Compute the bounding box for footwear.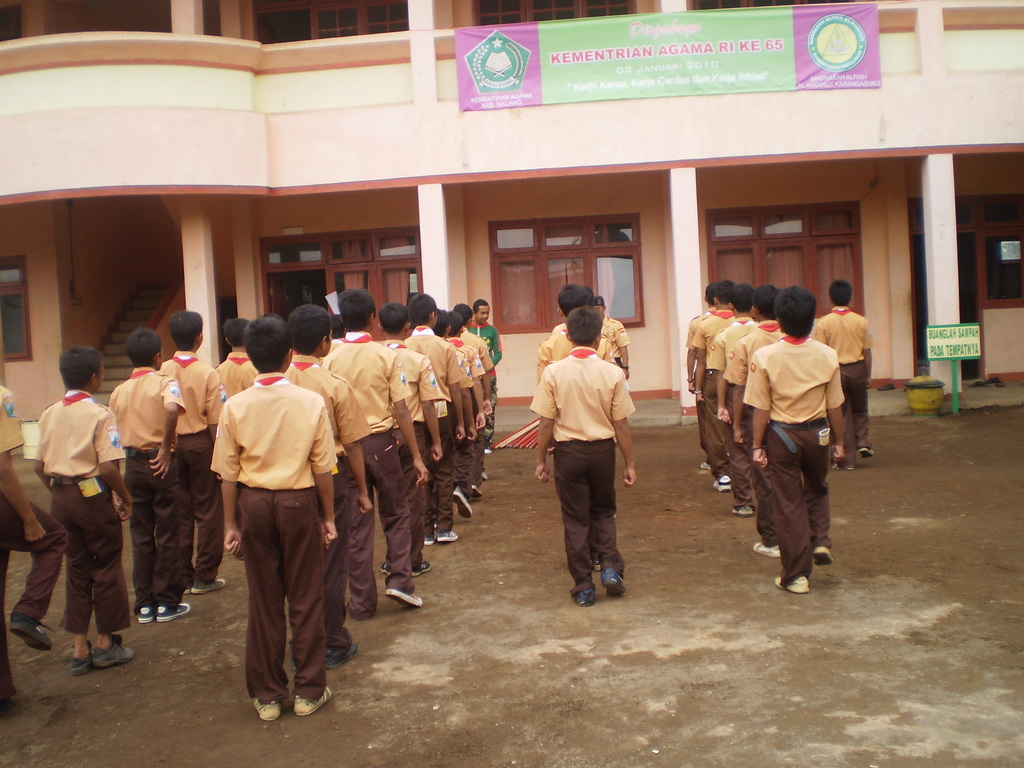
detection(699, 460, 712, 470).
